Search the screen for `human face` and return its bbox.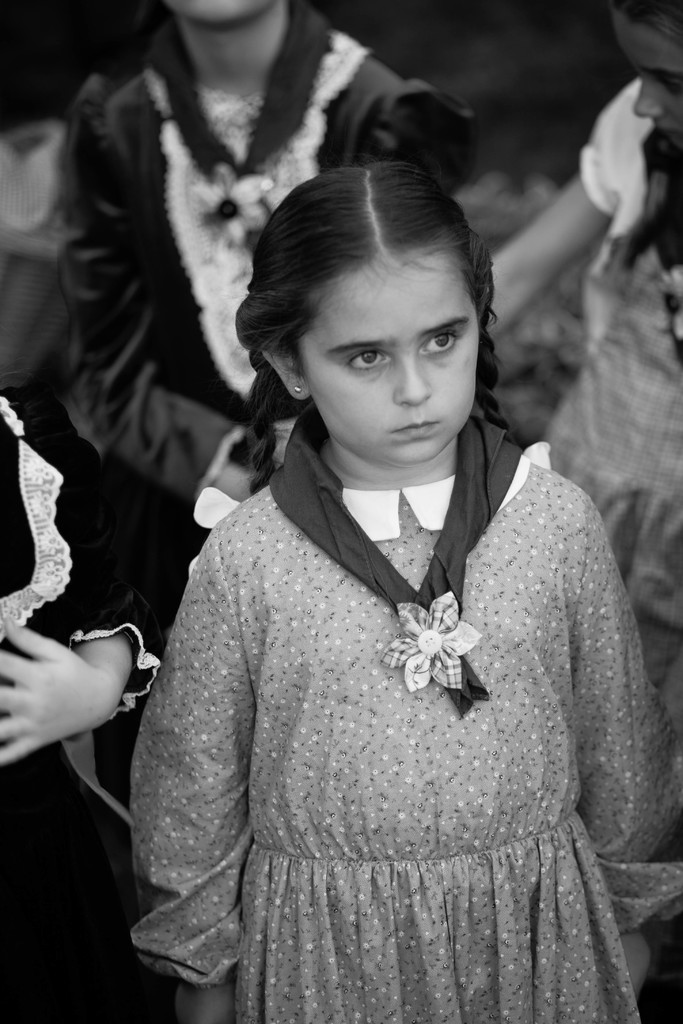
Found: locate(299, 238, 481, 462).
